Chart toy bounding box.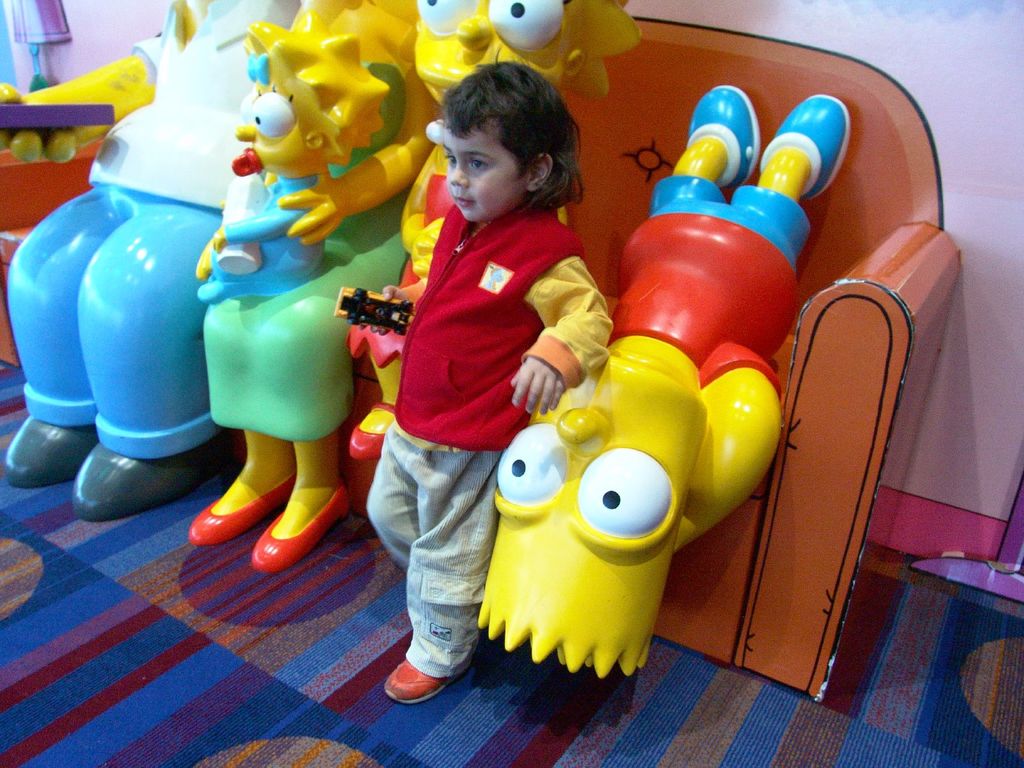
Charted: (471,84,854,687).
